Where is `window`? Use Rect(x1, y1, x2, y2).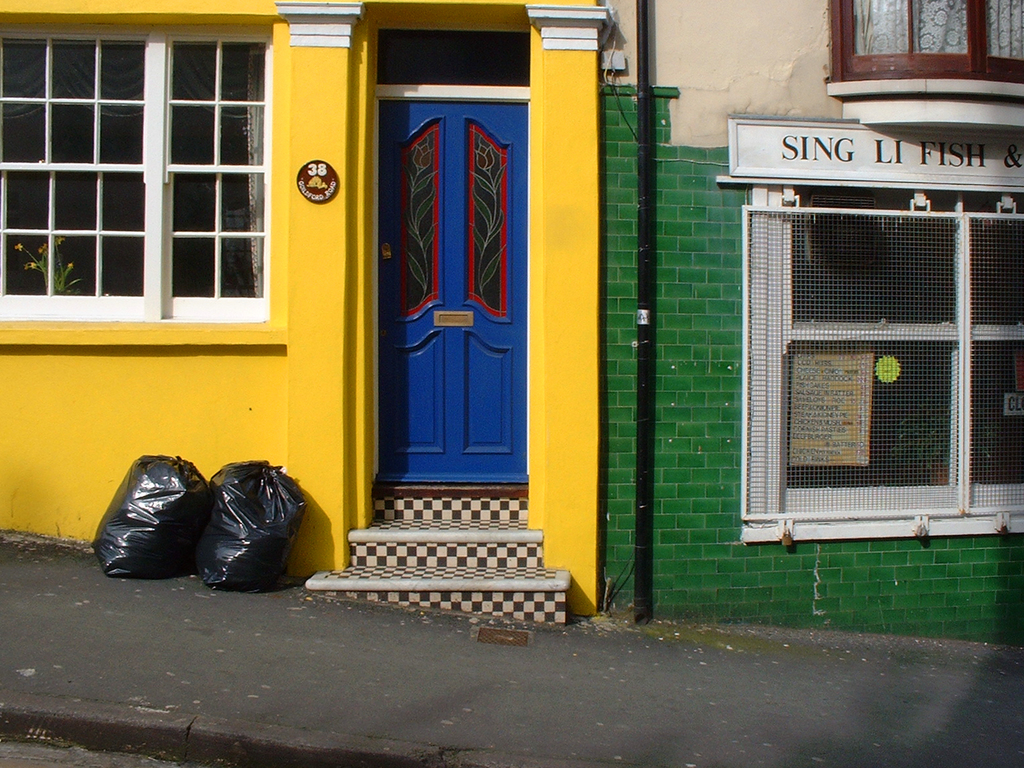
Rect(973, 0, 1023, 66).
